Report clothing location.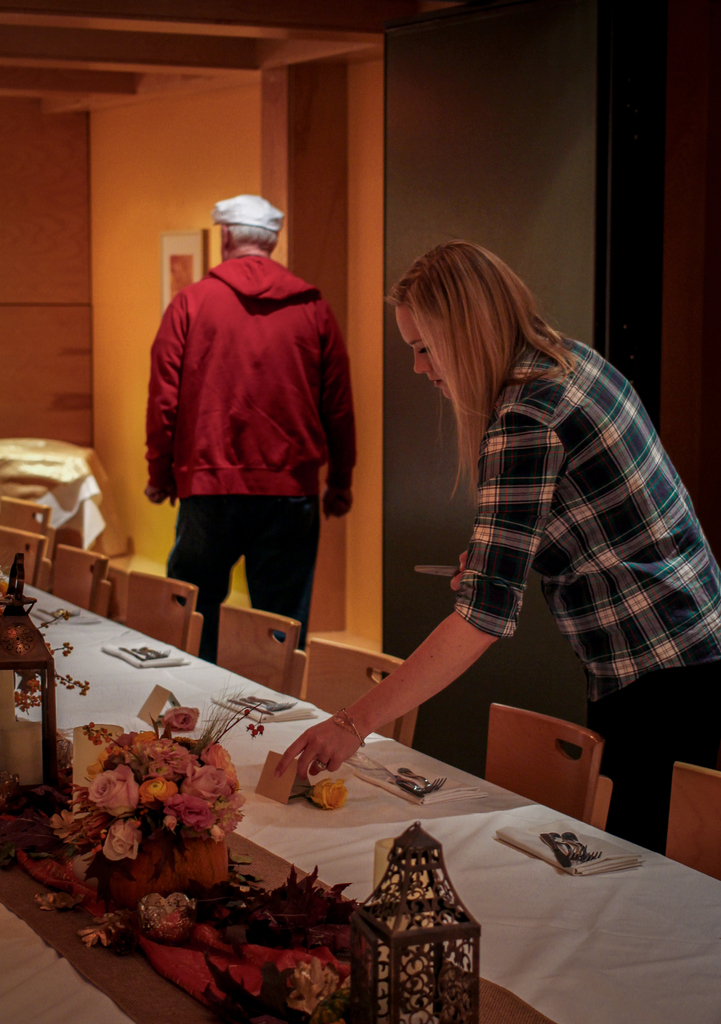
Report: region(447, 330, 720, 678).
